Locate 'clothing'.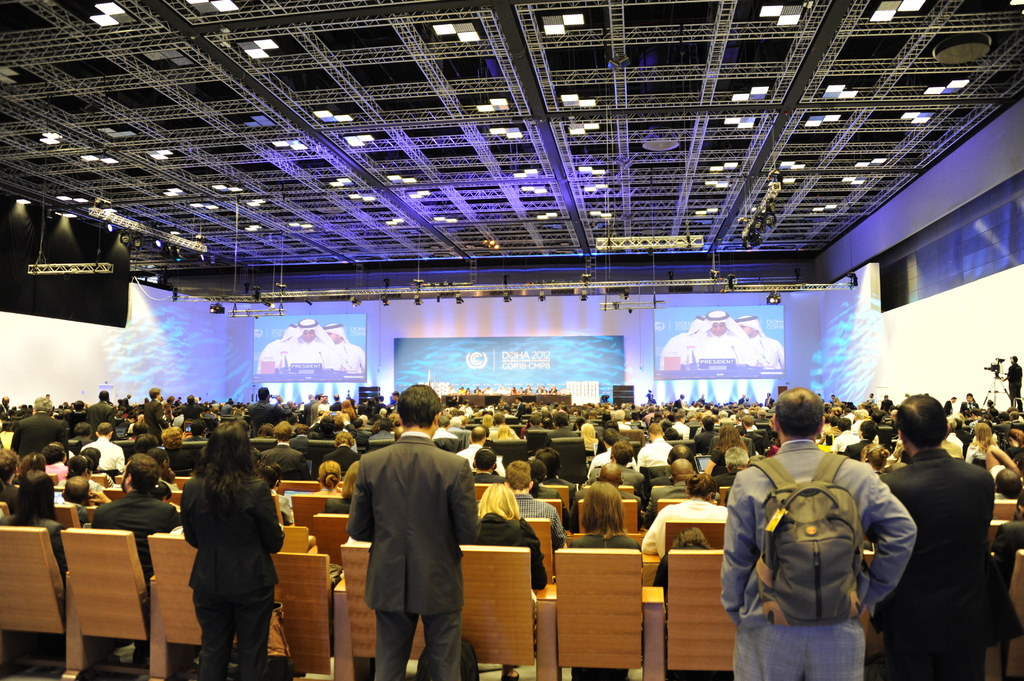
Bounding box: {"x1": 282, "y1": 331, "x2": 322, "y2": 364}.
